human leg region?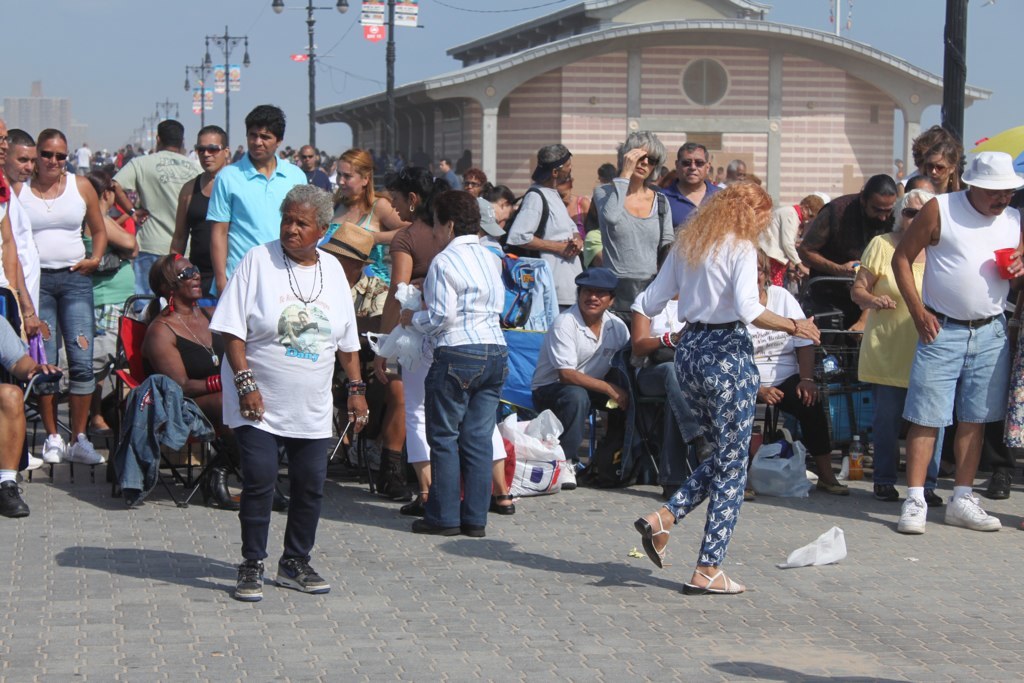
region(944, 312, 1010, 526)
